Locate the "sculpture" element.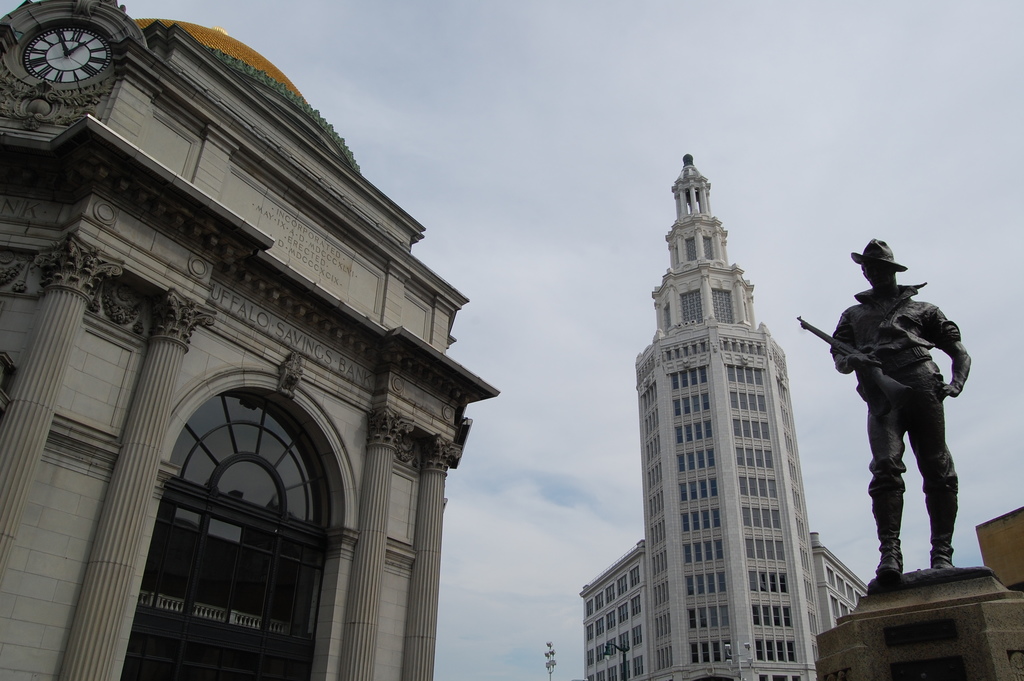
Element bbox: Rect(792, 242, 984, 584).
